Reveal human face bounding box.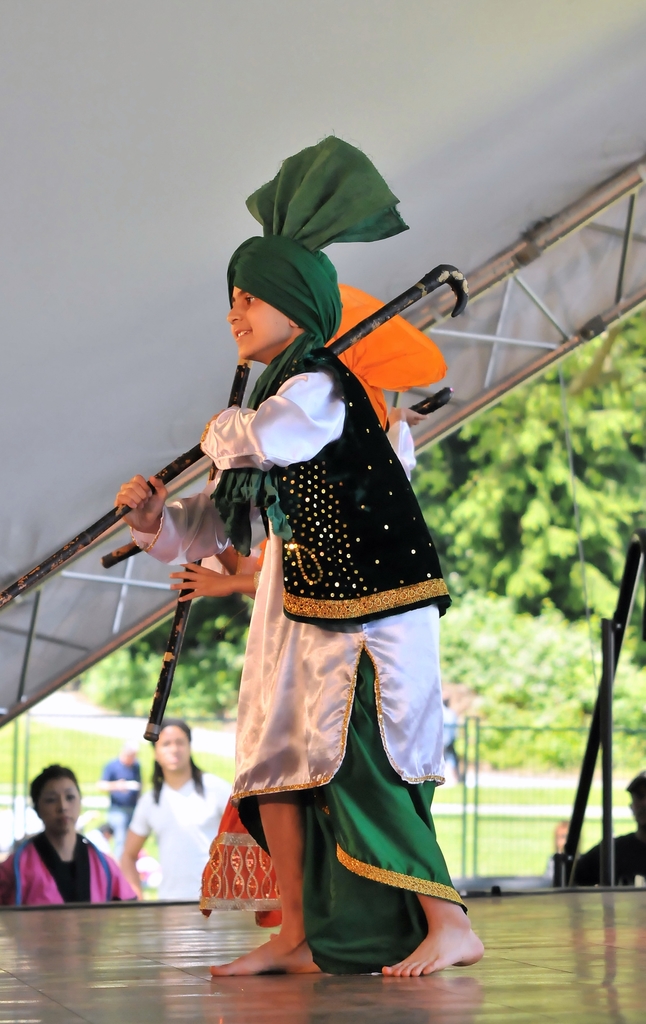
Revealed: x1=226, y1=286, x2=291, y2=358.
